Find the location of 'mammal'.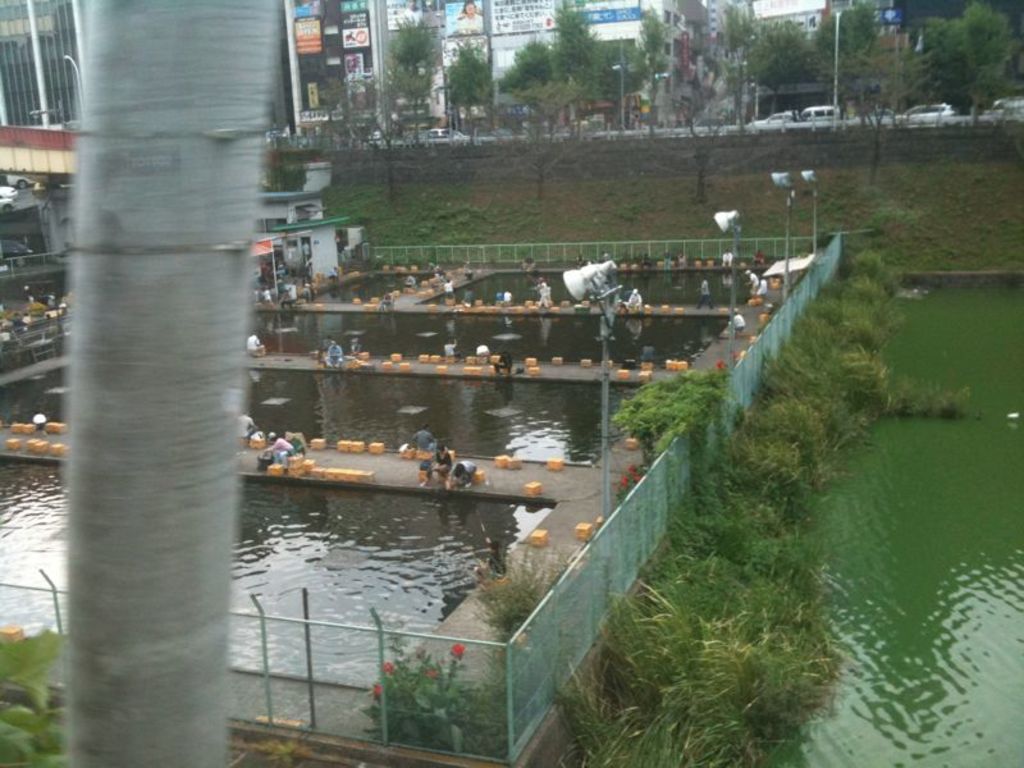
Location: (463, 270, 468, 283).
